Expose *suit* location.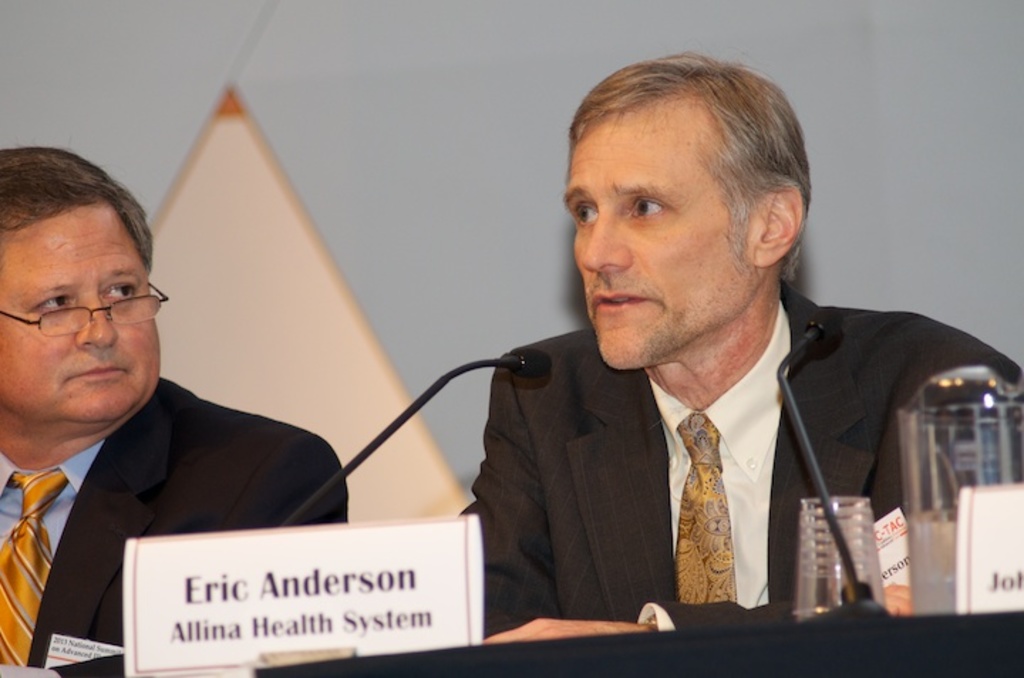
Exposed at <region>466, 266, 1021, 657</region>.
